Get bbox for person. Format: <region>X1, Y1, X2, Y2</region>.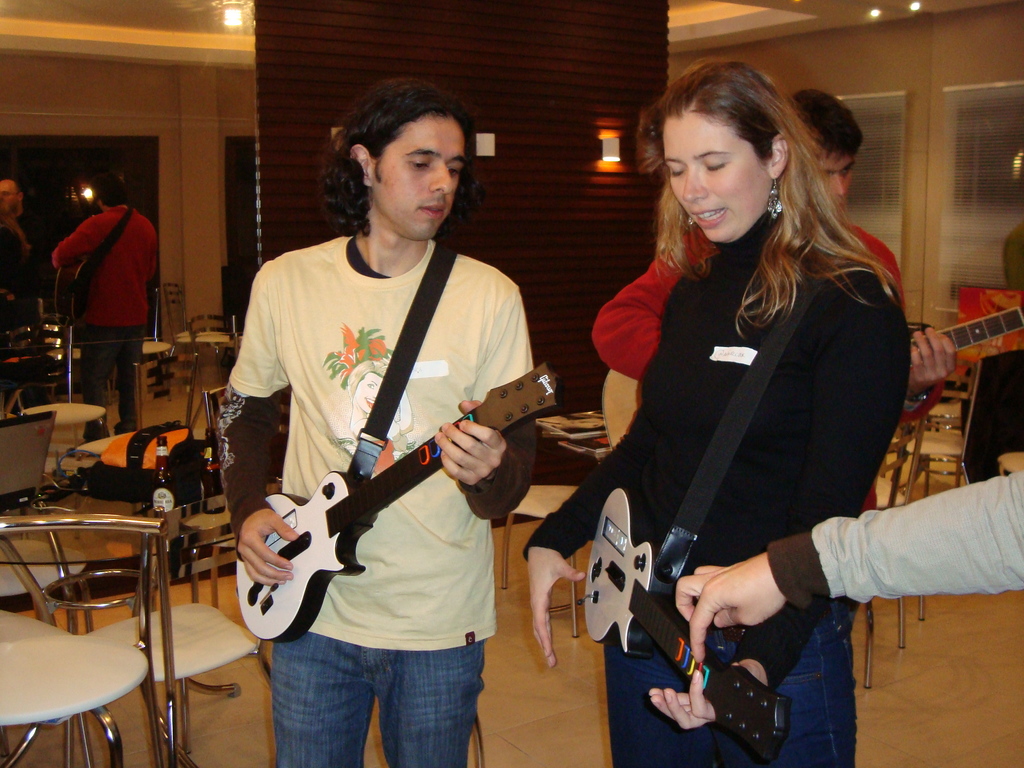
<region>680, 471, 1023, 665</region>.
